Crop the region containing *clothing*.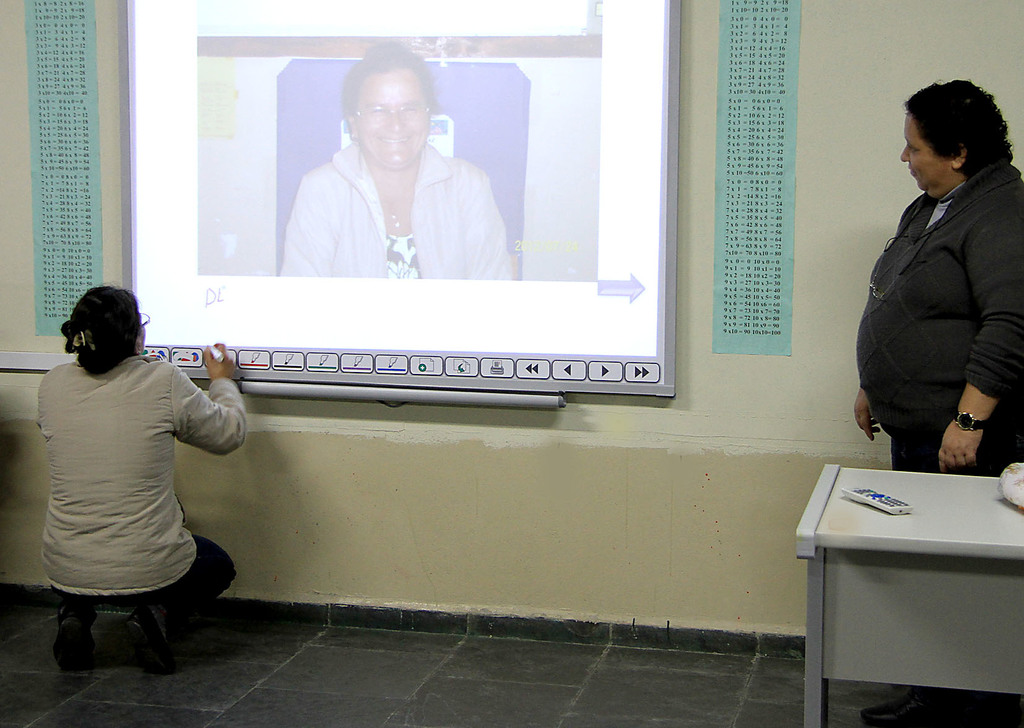
Crop region: detection(852, 158, 1023, 496).
